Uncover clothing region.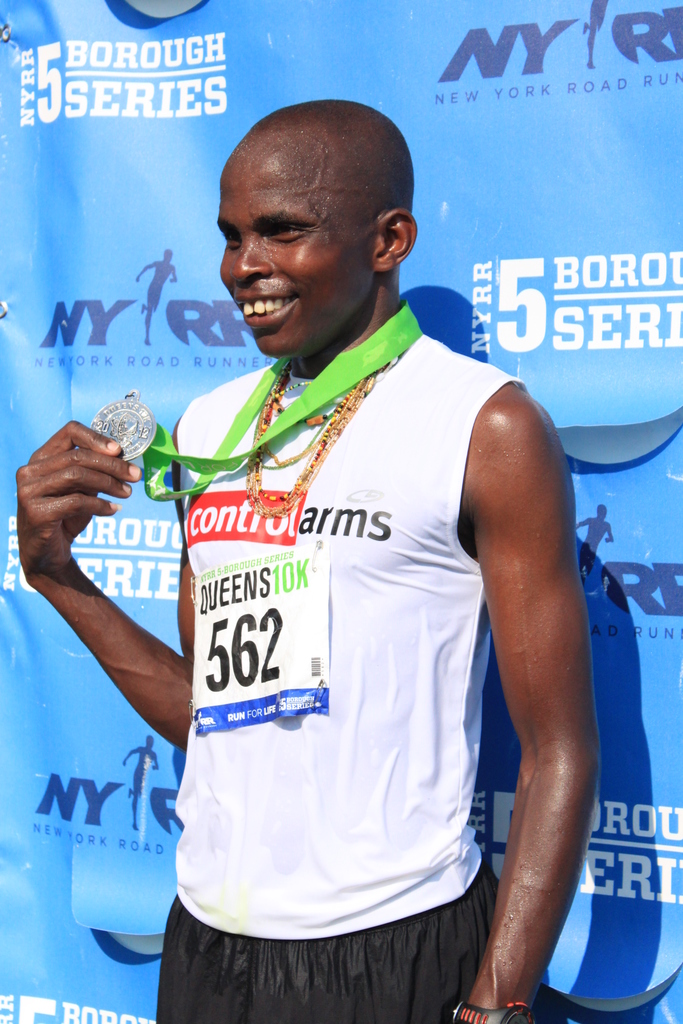
Uncovered: locate(144, 321, 545, 1023).
